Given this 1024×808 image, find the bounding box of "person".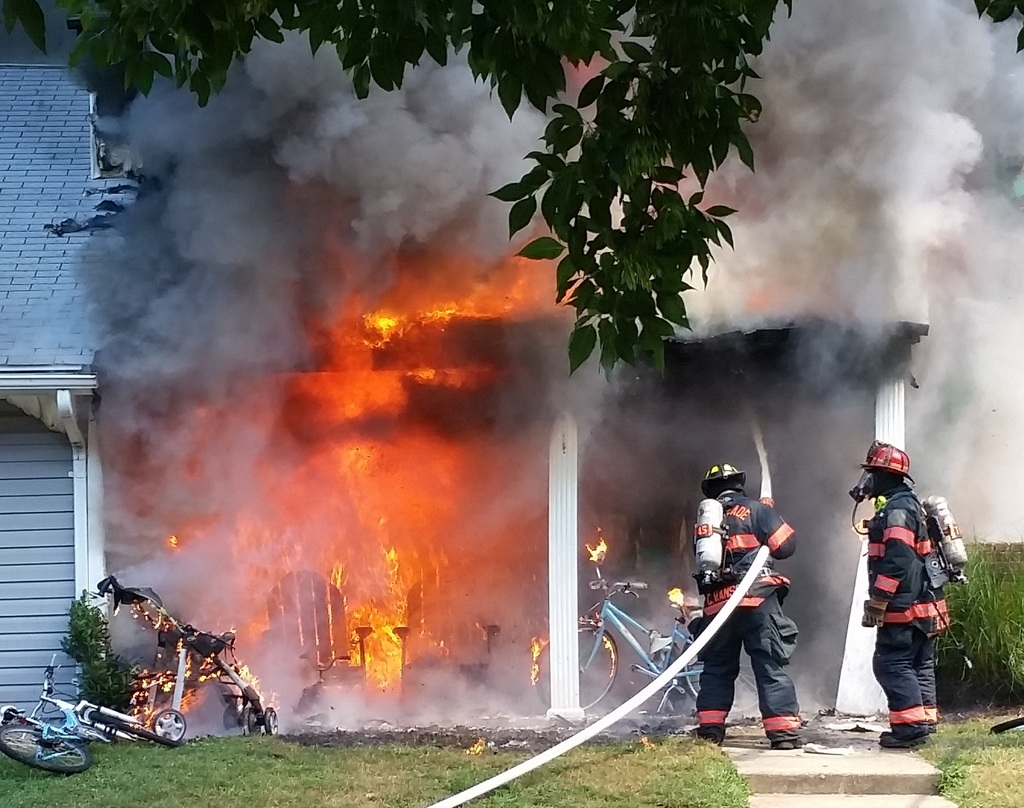
(x1=850, y1=443, x2=957, y2=747).
